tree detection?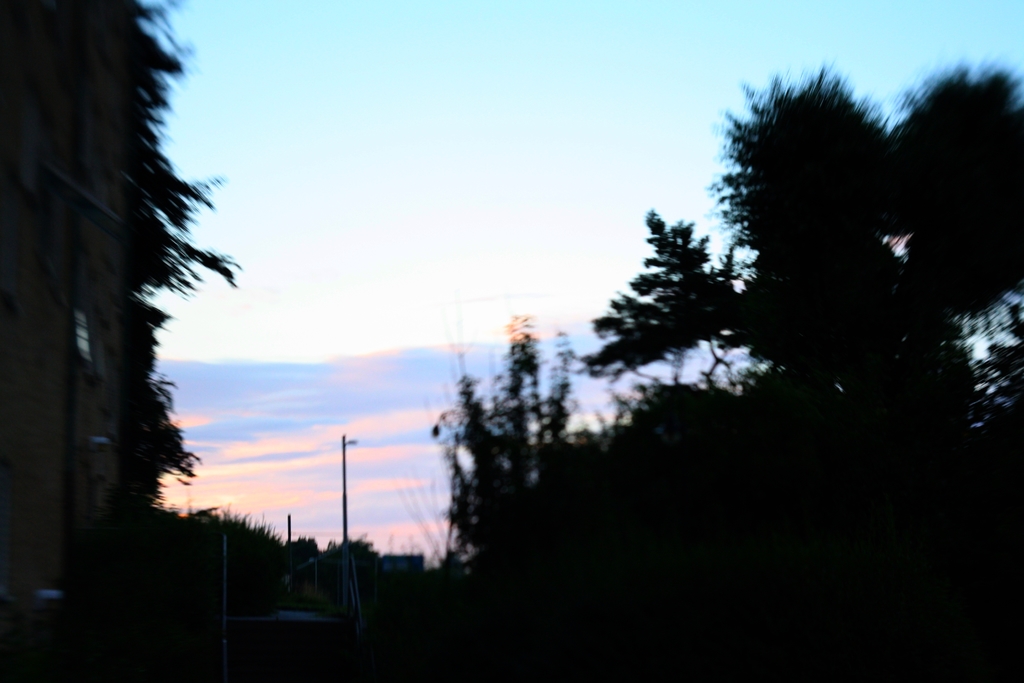
x1=581, y1=71, x2=1009, y2=648
